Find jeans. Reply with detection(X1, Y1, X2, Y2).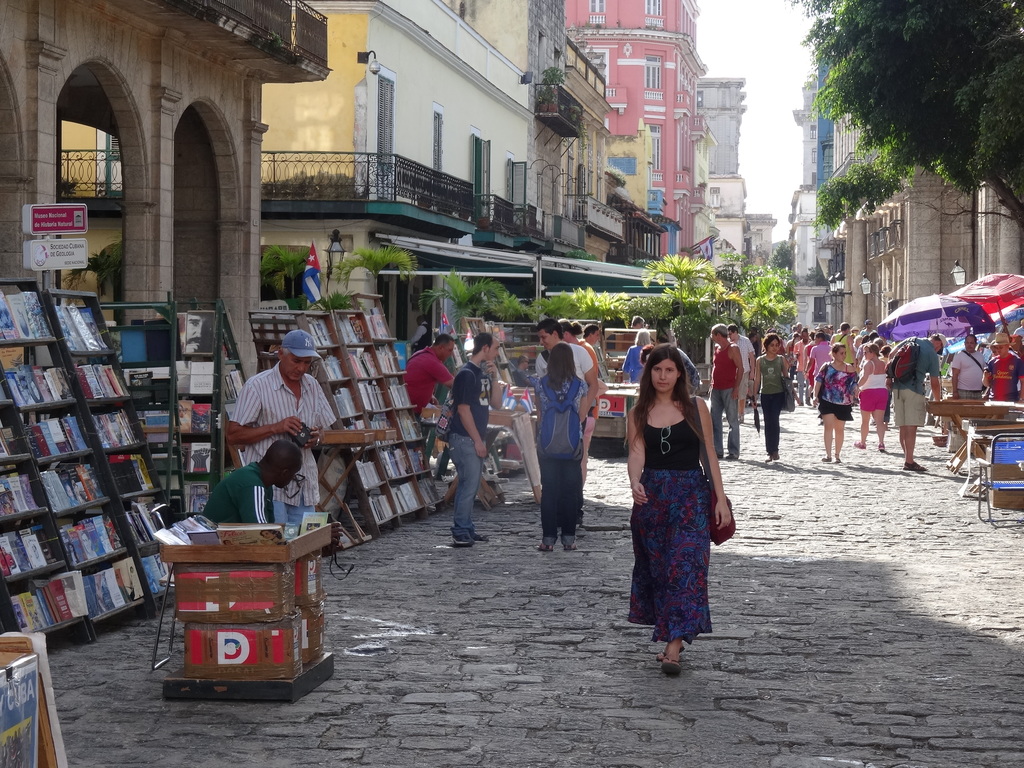
detection(446, 437, 482, 537).
